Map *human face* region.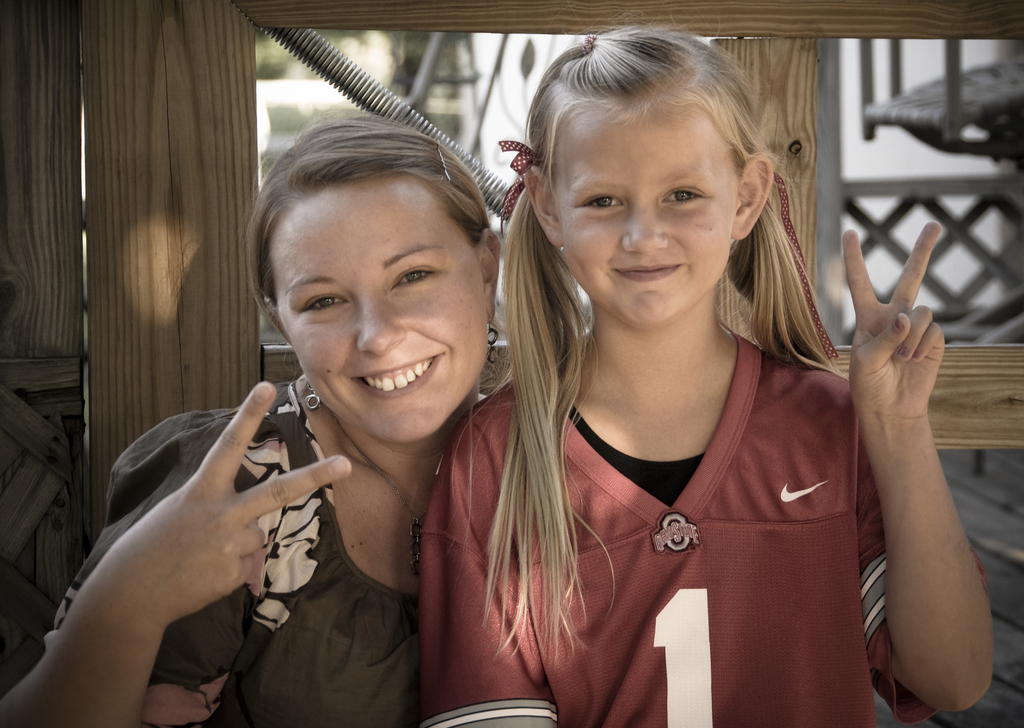
Mapped to {"x1": 264, "y1": 176, "x2": 476, "y2": 439}.
